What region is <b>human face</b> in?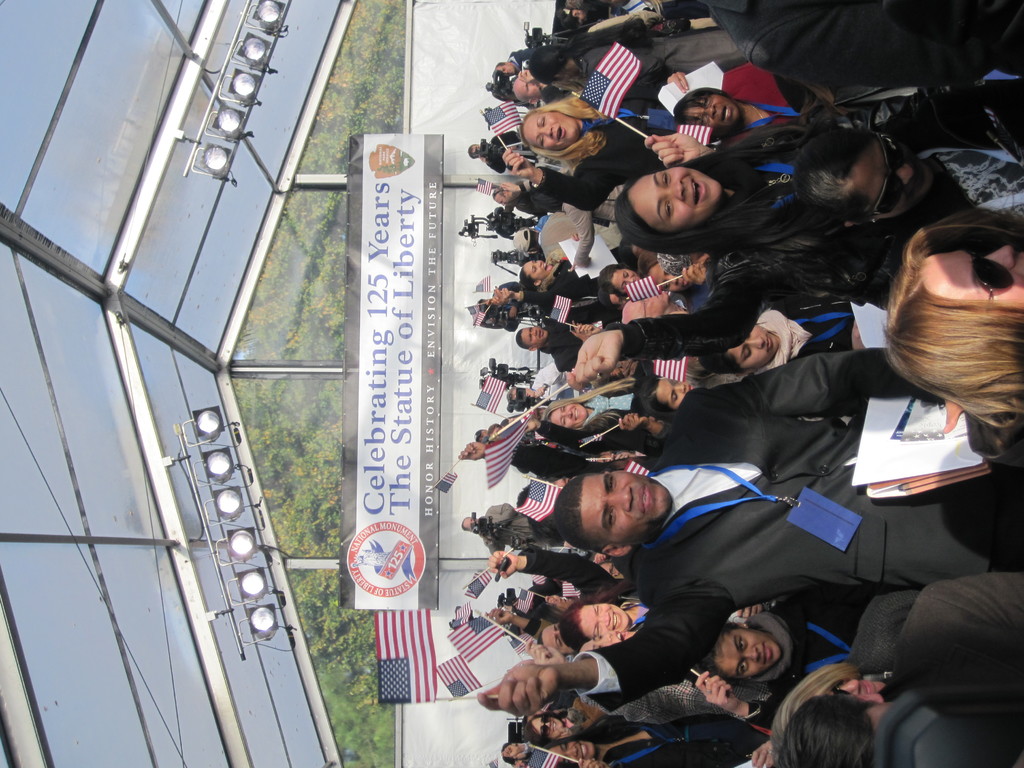
(581,470,675,545).
